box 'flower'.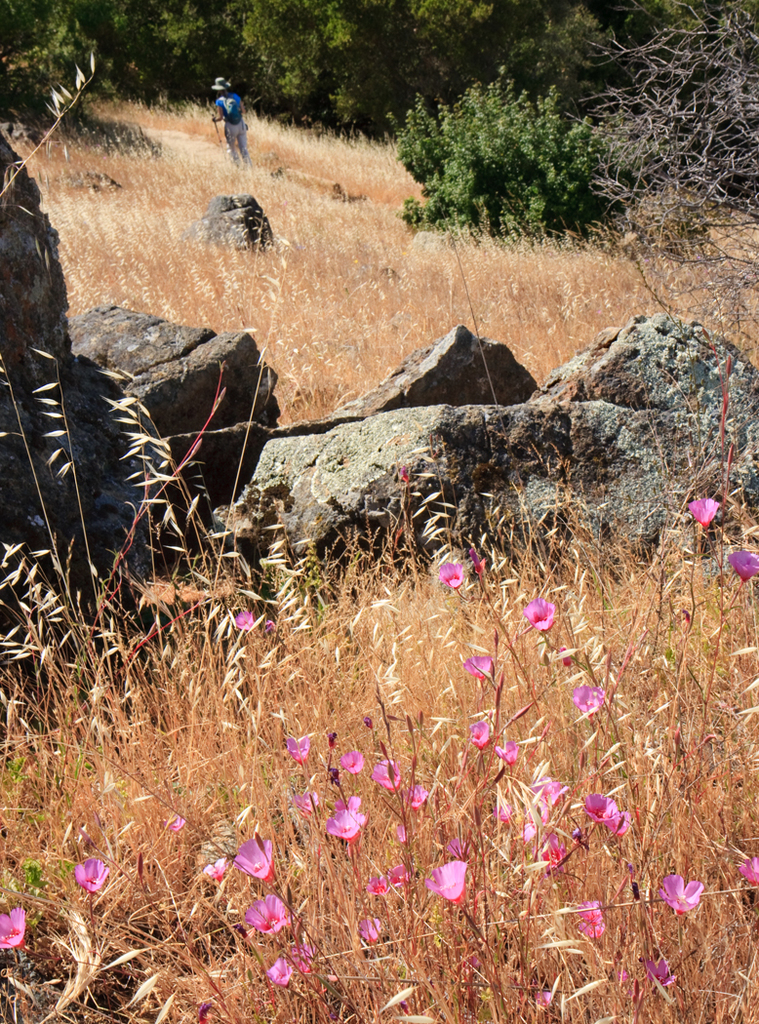
[x1=569, y1=898, x2=605, y2=939].
